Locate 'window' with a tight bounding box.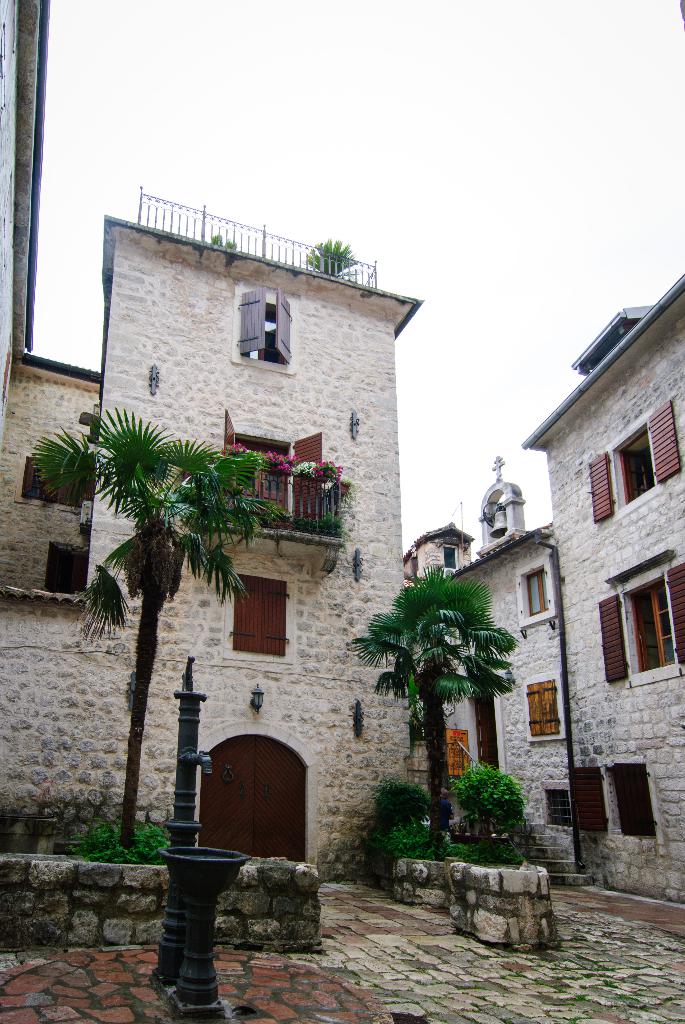
608,431,655,495.
